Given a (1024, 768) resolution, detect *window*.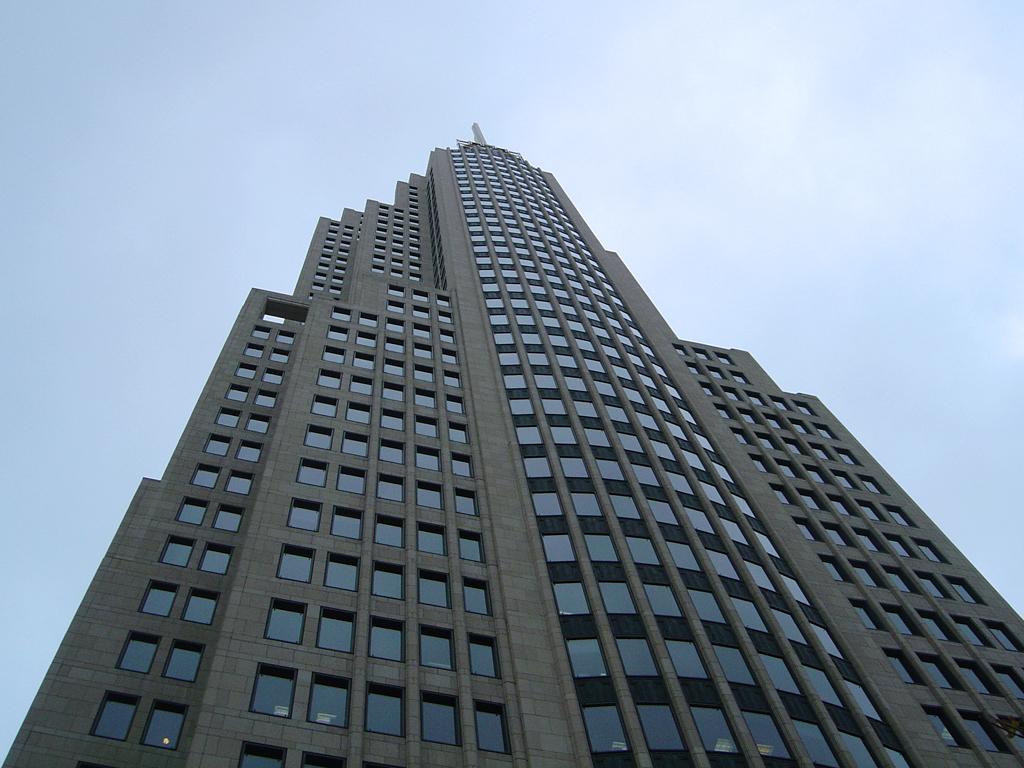
BBox(838, 730, 875, 763).
